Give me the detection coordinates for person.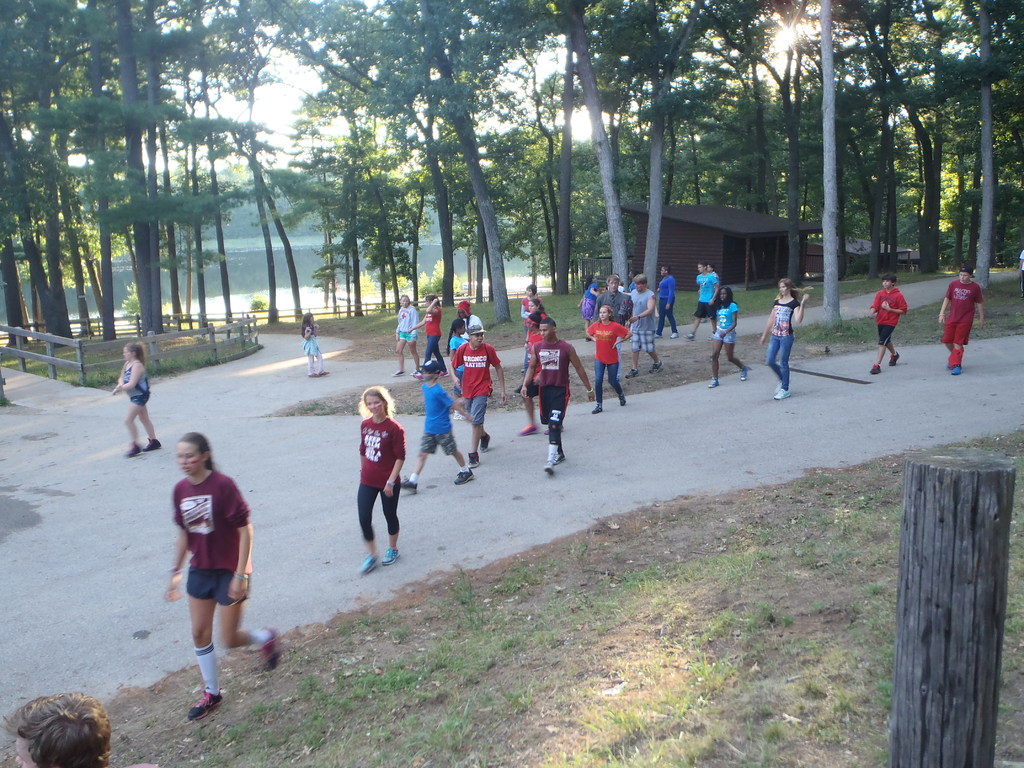
detection(326, 387, 412, 577).
